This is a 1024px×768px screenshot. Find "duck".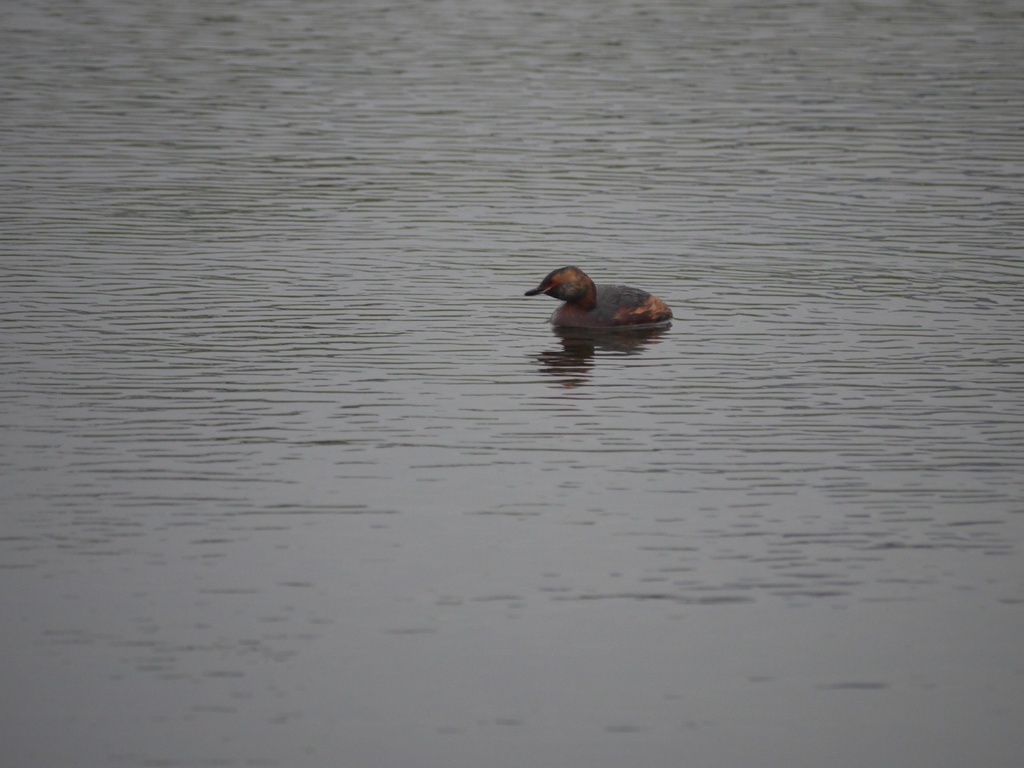
Bounding box: l=518, t=256, r=675, b=336.
